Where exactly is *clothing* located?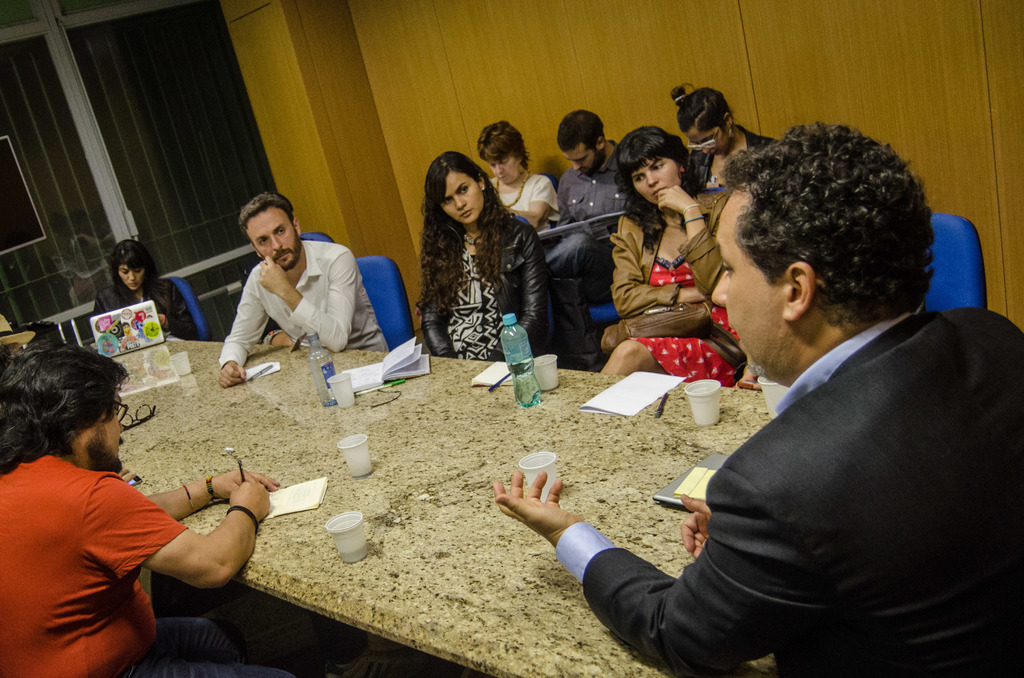
Its bounding box is detection(687, 123, 780, 195).
